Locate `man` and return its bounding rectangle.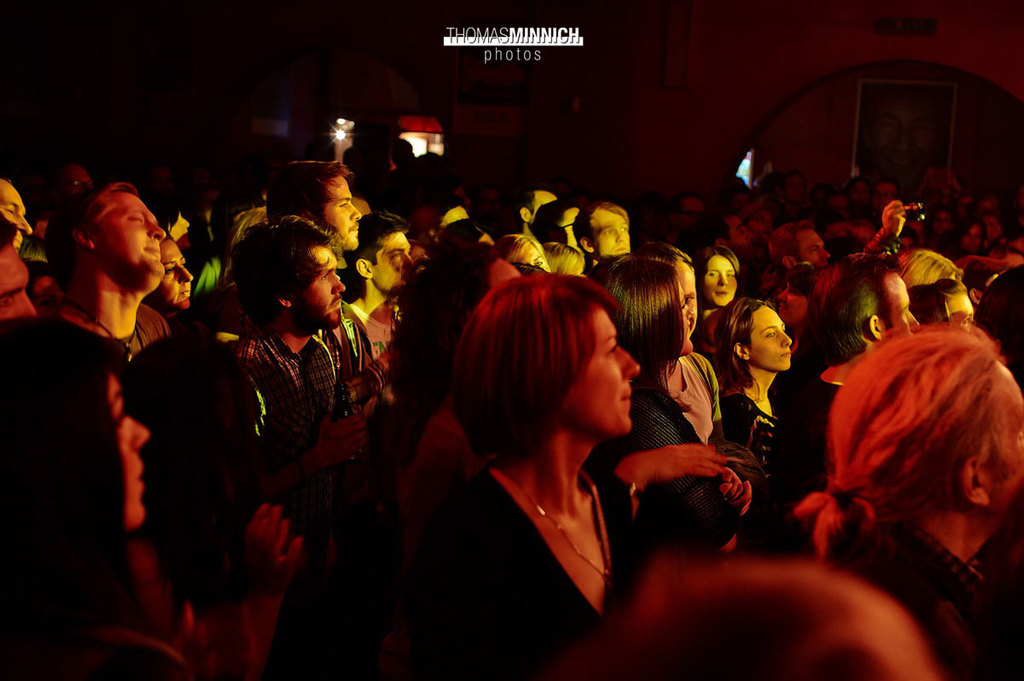
box(637, 243, 723, 440).
